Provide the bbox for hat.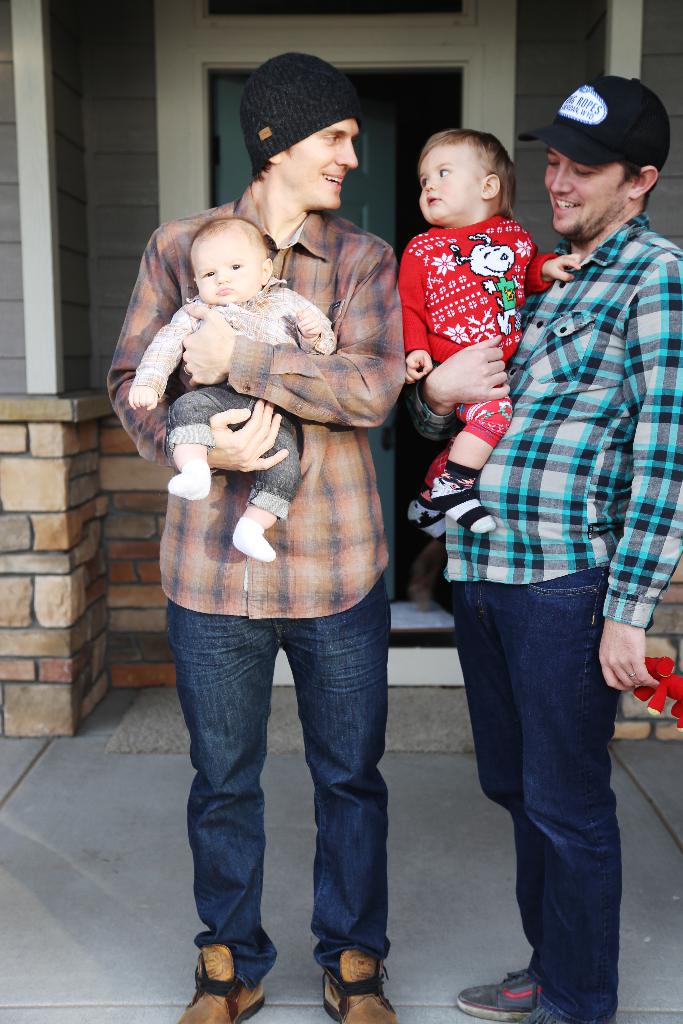
<region>507, 77, 672, 173</region>.
